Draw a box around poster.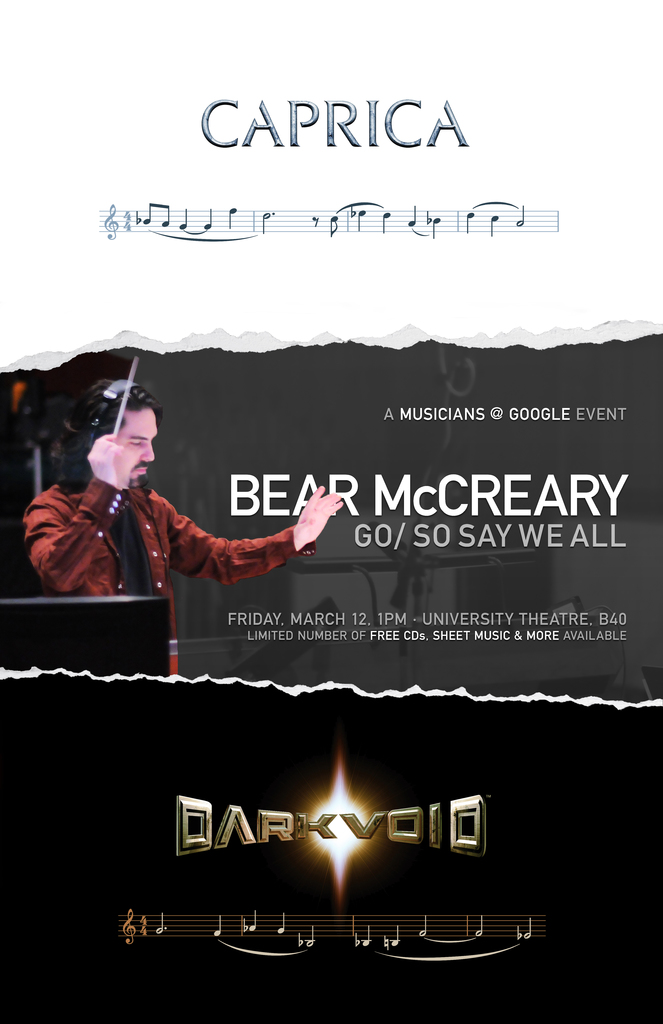
(x1=0, y1=0, x2=662, y2=1023).
